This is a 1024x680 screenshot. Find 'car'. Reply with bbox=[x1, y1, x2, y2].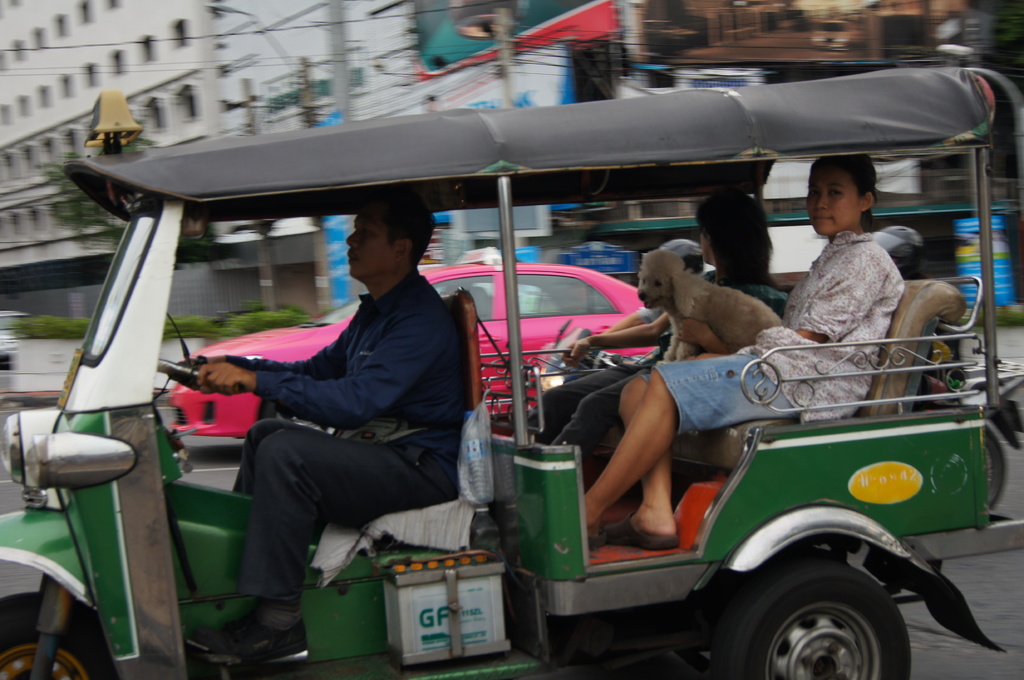
bbox=[167, 246, 660, 441].
